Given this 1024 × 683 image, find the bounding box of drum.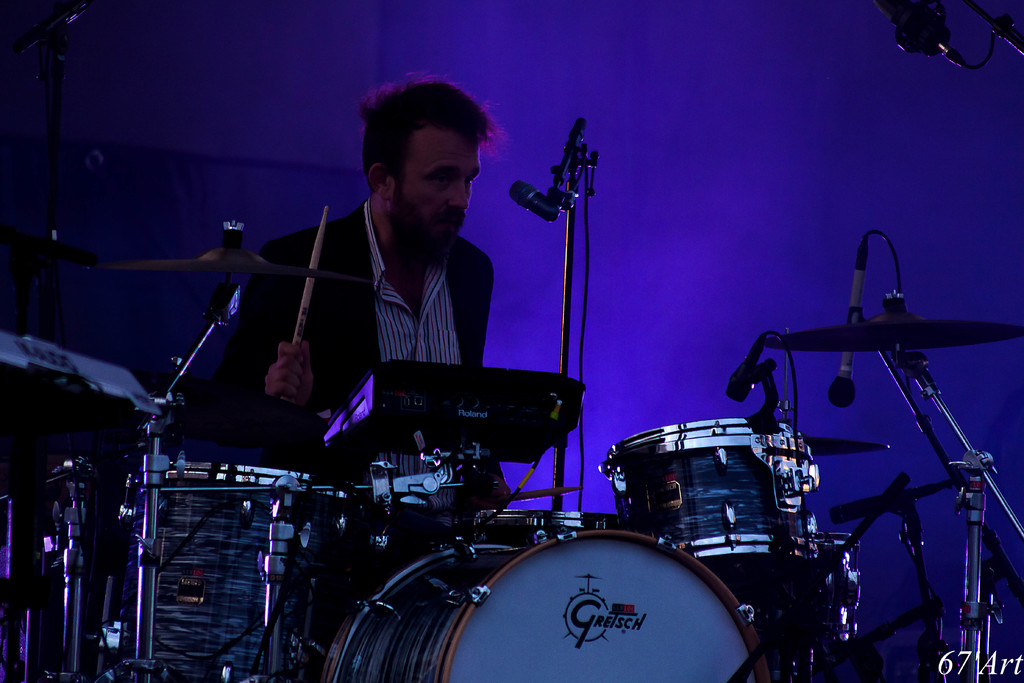
left=601, top=417, right=821, bottom=572.
